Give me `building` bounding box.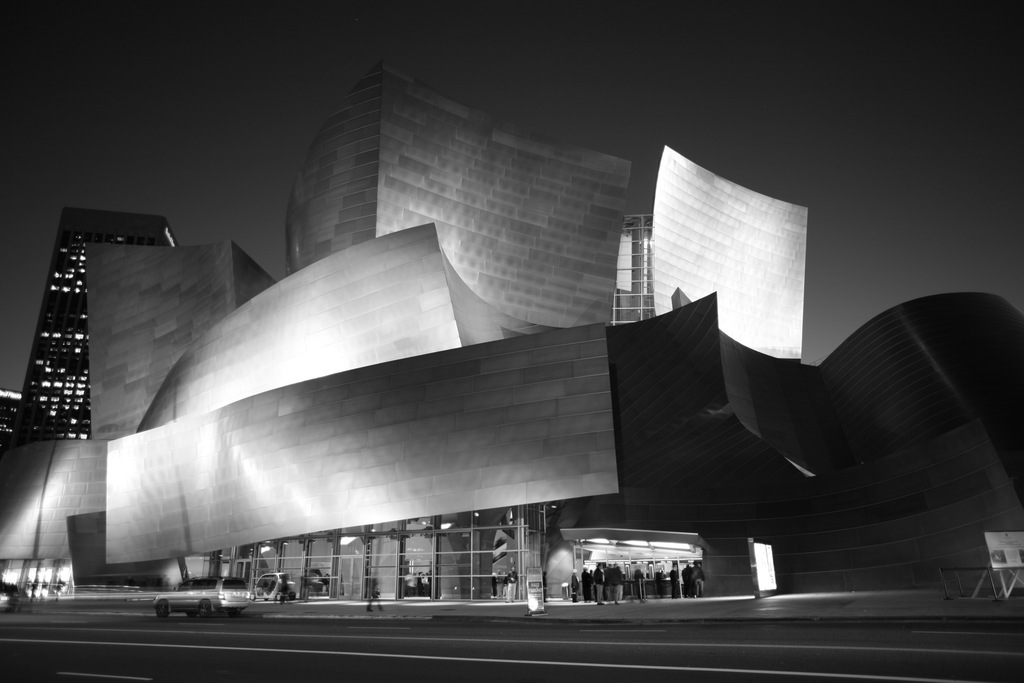
bbox=[0, 55, 1023, 614].
